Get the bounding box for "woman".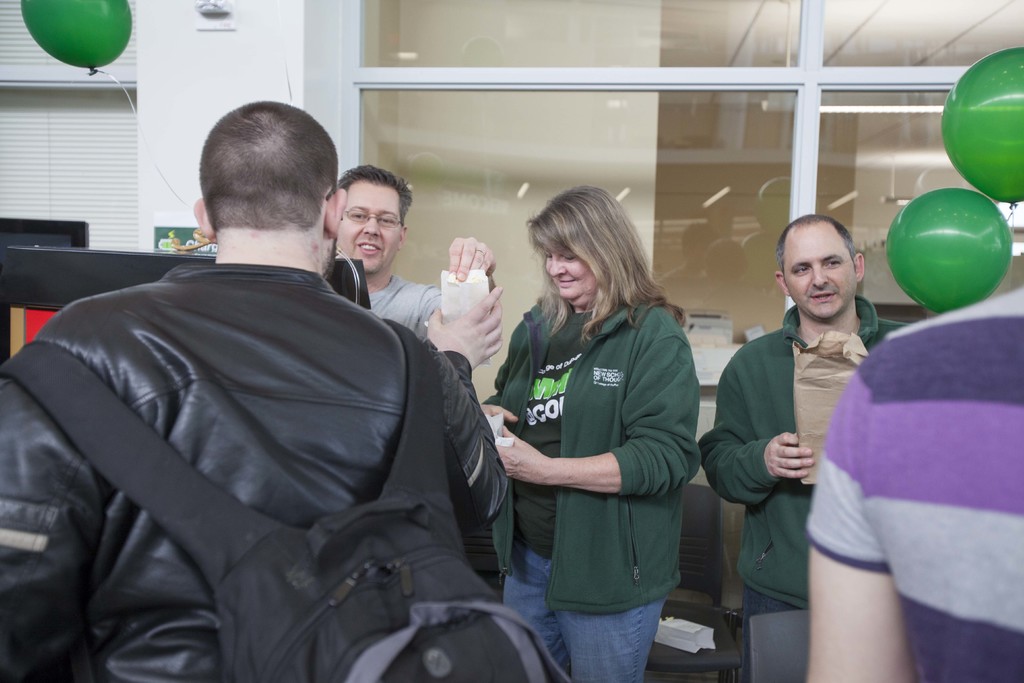
<bbox>491, 174, 705, 682</bbox>.
